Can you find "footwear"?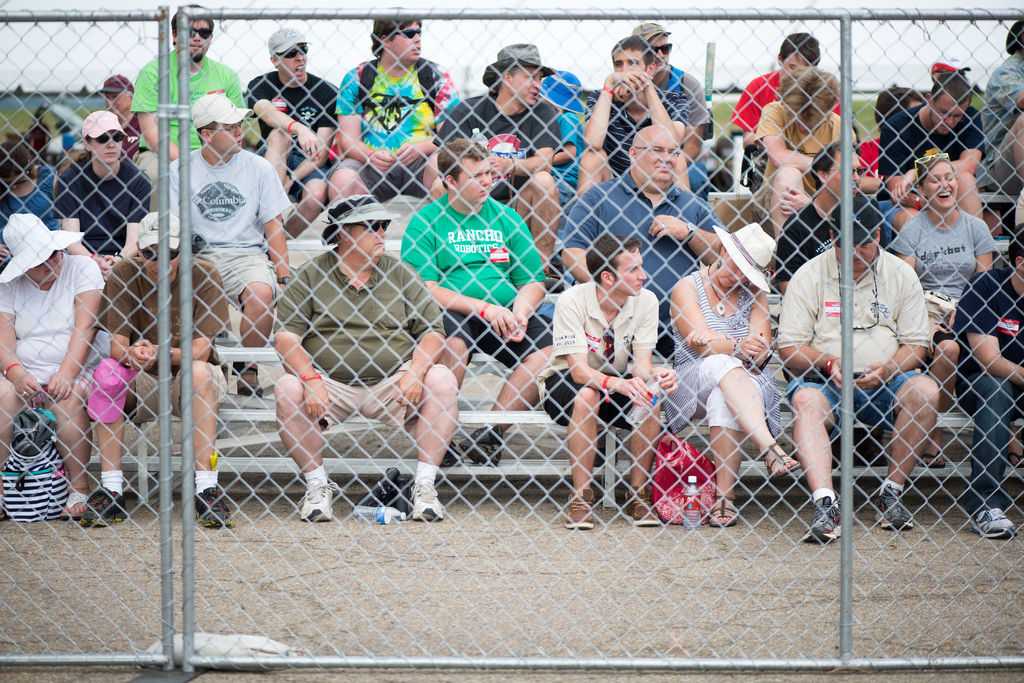
Yes, bounding box: box=[230, 360, 261, 398].
